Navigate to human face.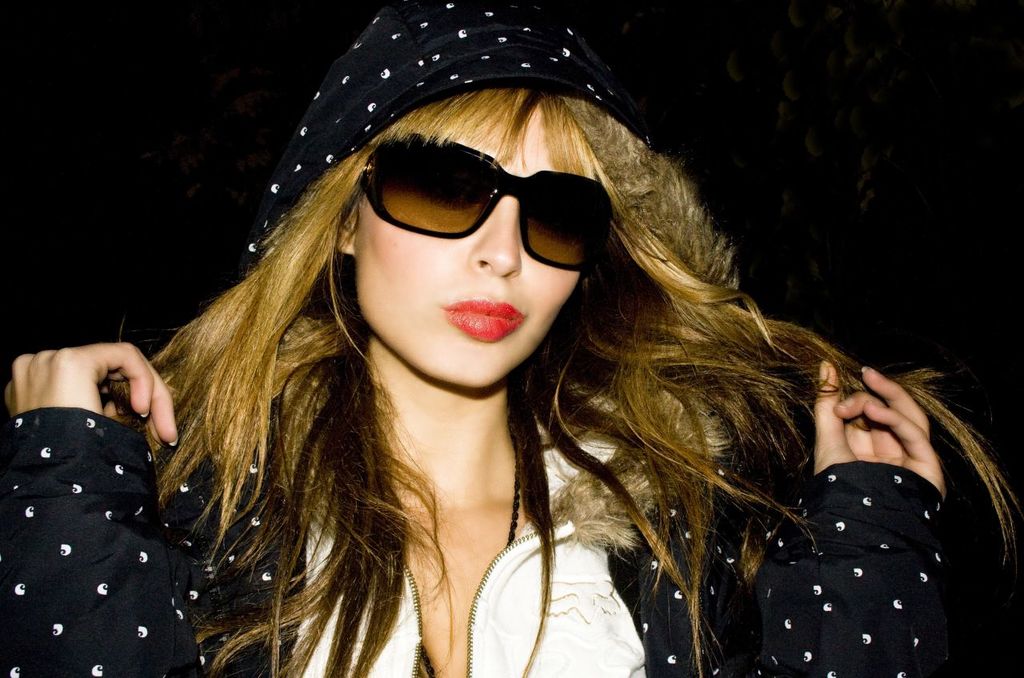
Navigation target: [left=354, top=103, right=587, bottom=390].
